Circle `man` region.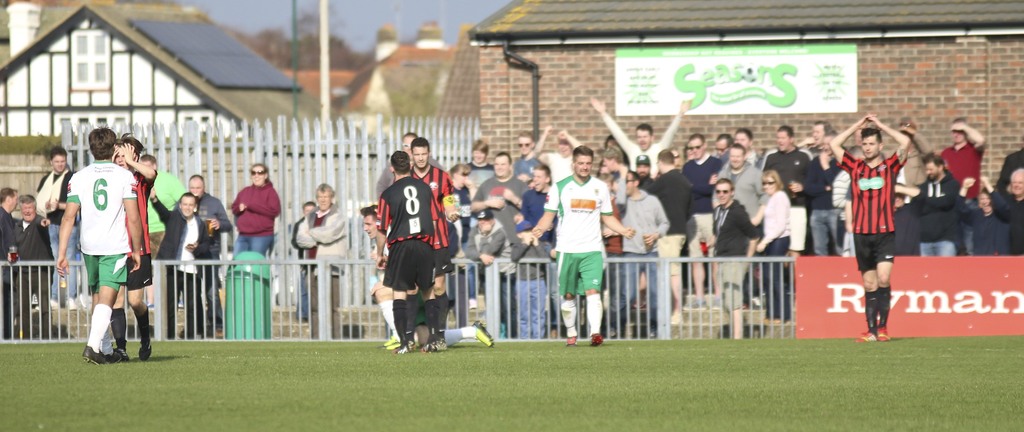
Region: region(937, 117, 989, 200).
